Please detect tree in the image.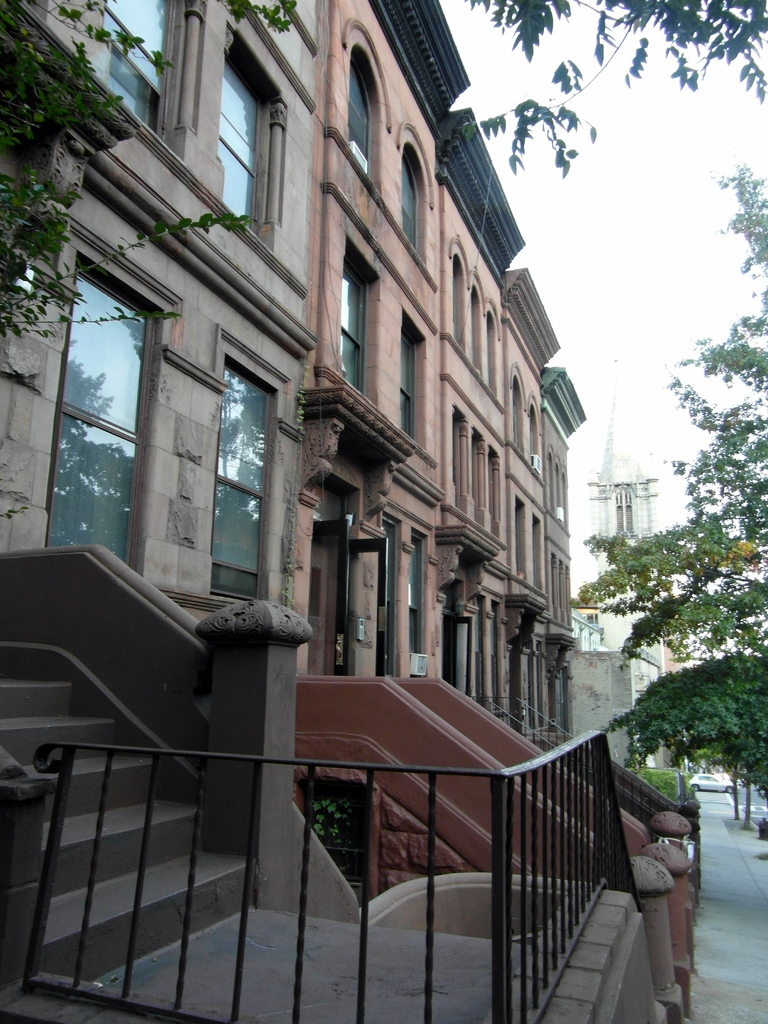
pyautogui.locateOnScreen(0, 0, 294, 348).
